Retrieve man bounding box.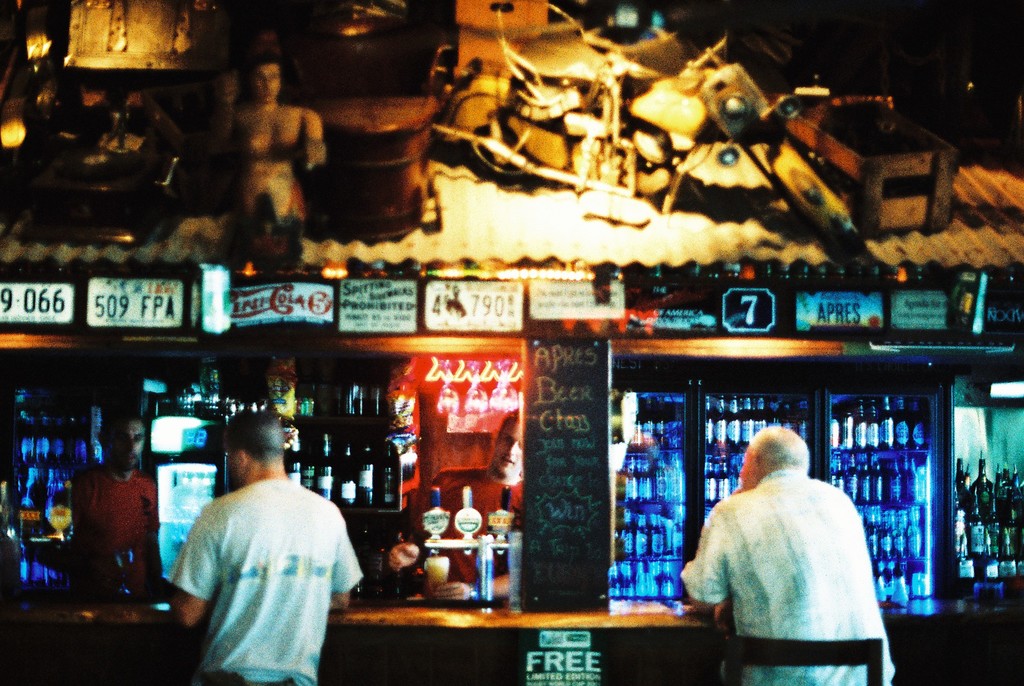
Bounding box: rect(156, 422, 364, 685).
